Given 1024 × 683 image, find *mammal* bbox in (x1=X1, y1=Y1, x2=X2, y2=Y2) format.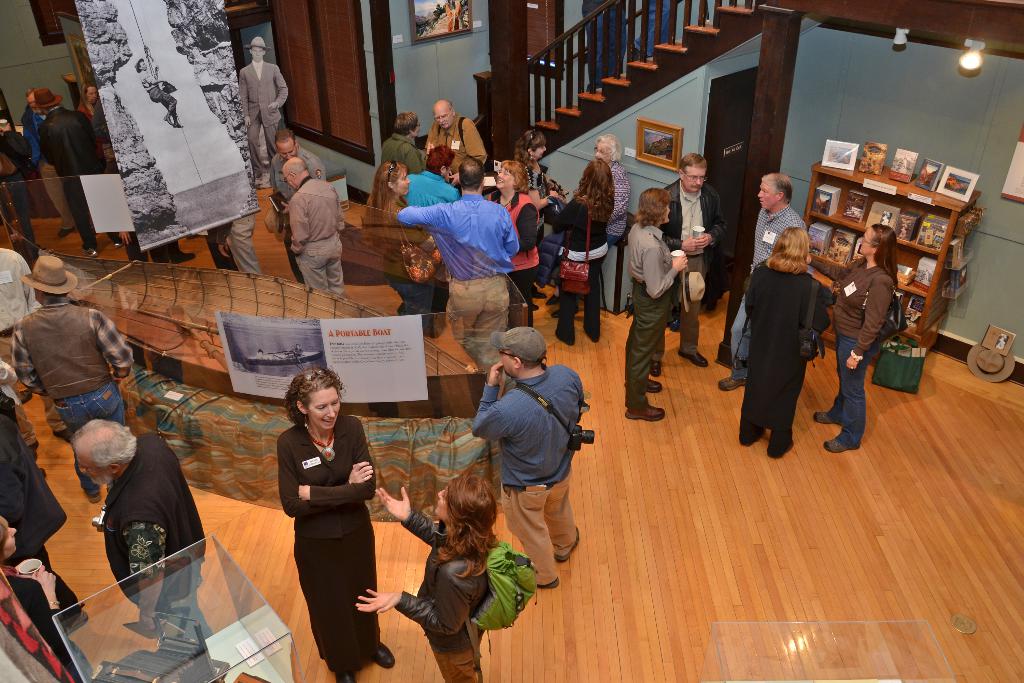
(x1=204, y1=222, x2=239, y2=273).
